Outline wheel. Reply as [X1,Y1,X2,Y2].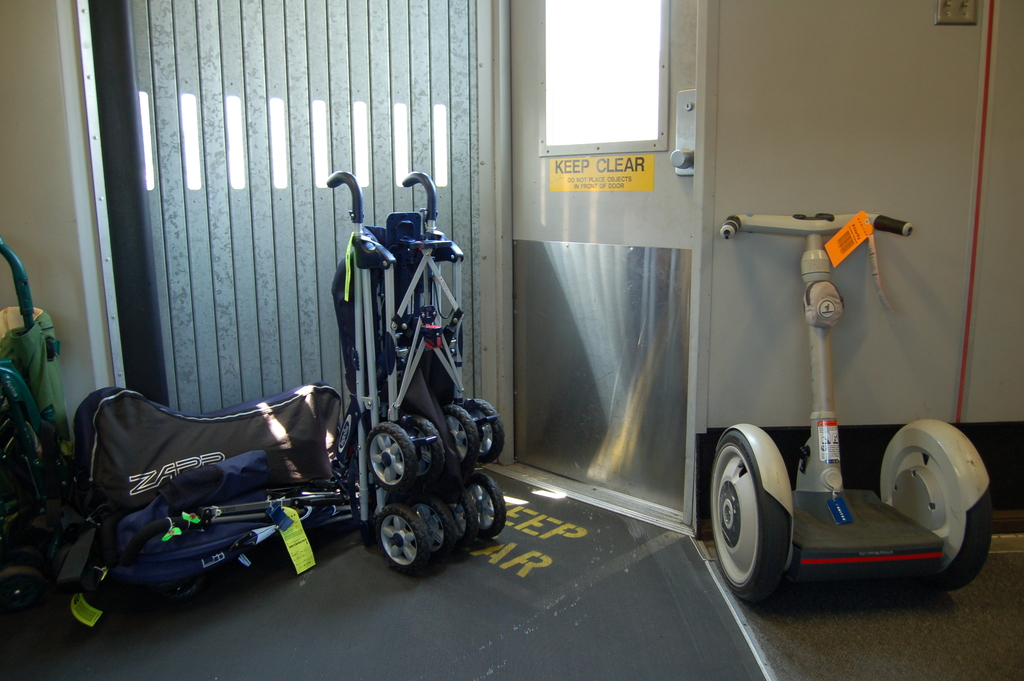
[707,429,786,600].
